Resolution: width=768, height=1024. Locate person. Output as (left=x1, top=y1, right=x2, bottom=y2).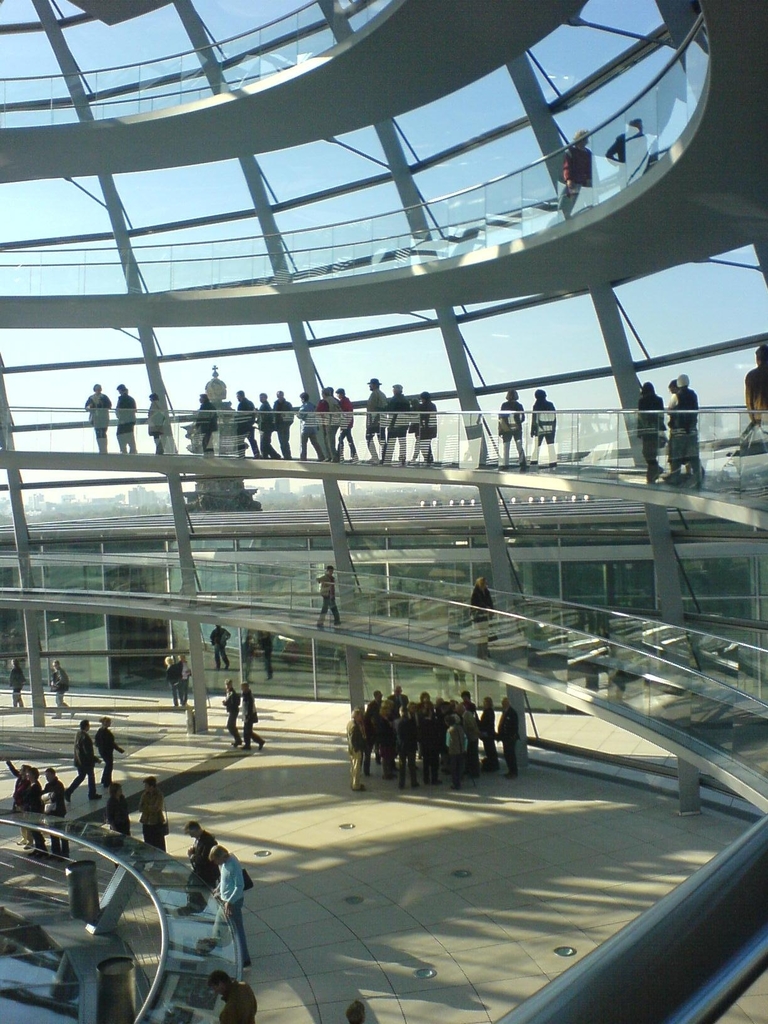
(left=221, top=685, right=237, bottom=750).
